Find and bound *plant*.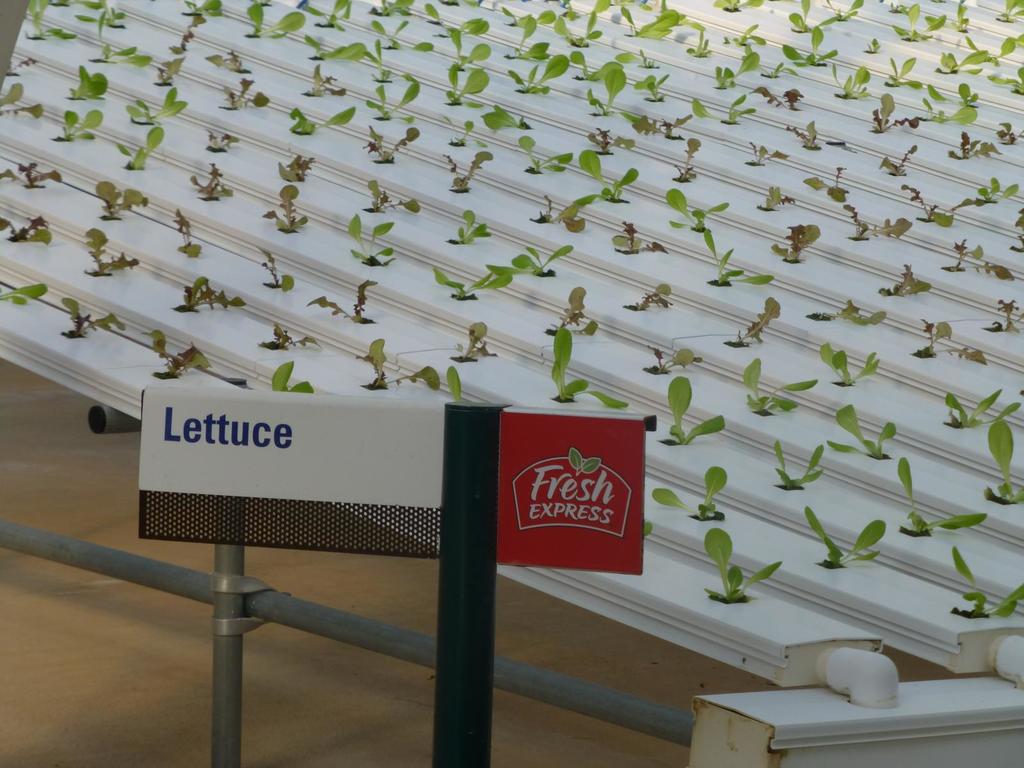
Bound: BBox(509, 244, 577, 280).
